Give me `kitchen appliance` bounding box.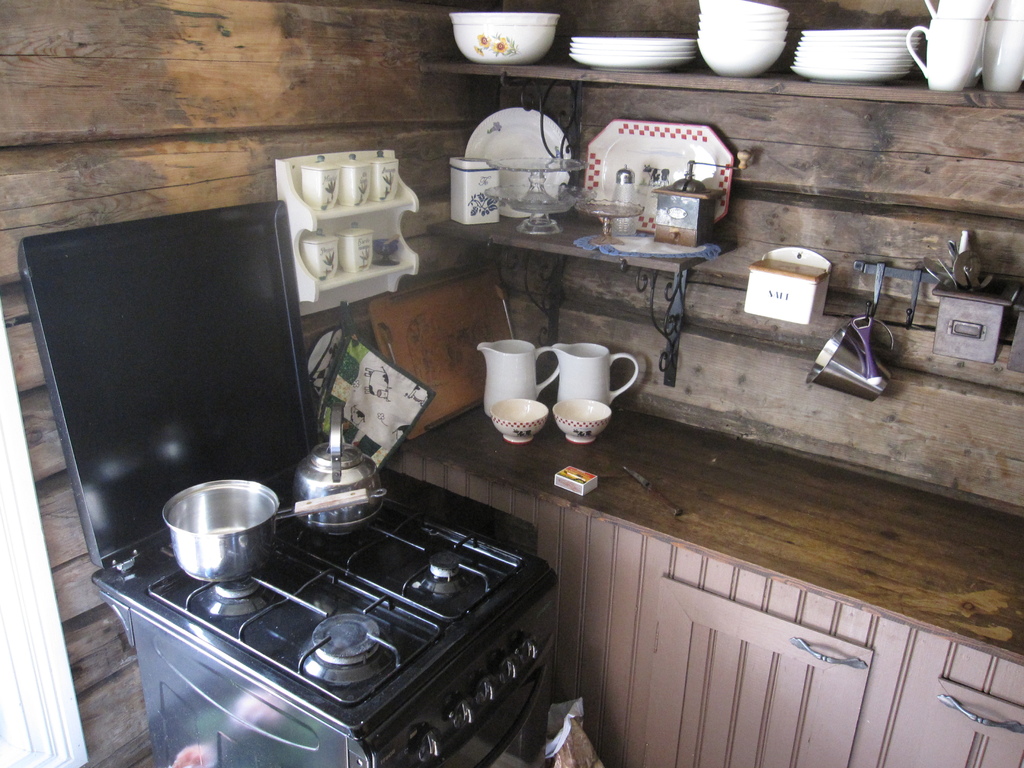
[x1=691, y1=0, x2=788, y2=68].
